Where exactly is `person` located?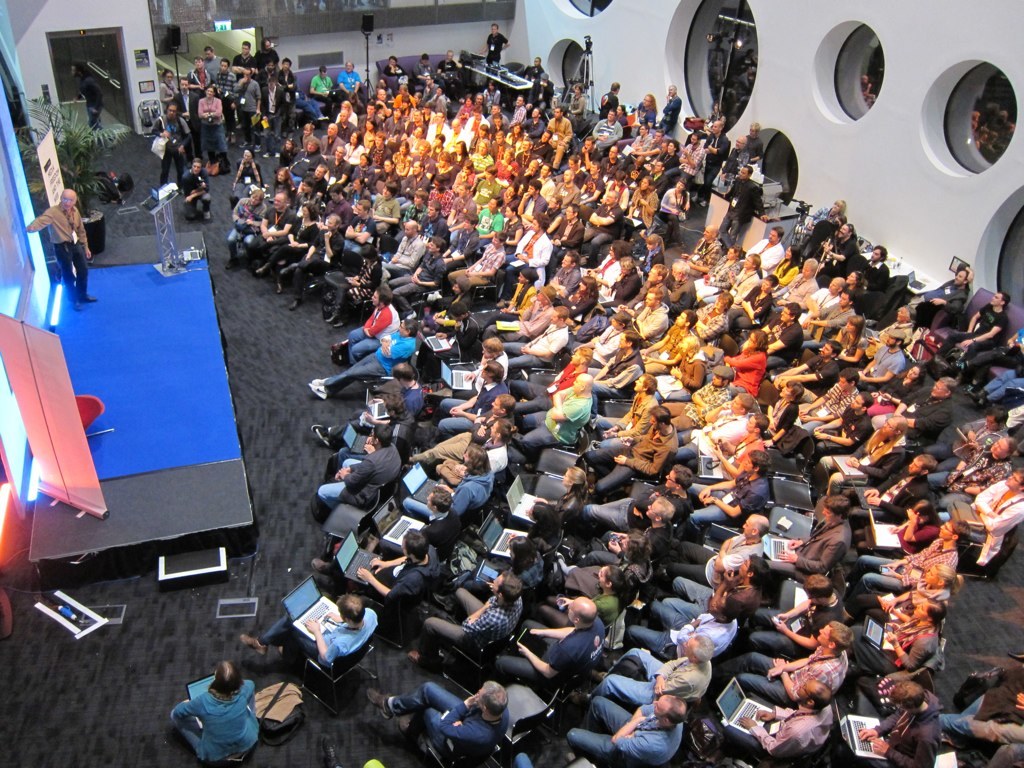
Its bounding box is x1=794 y1=366 x2=863 y2=432.
